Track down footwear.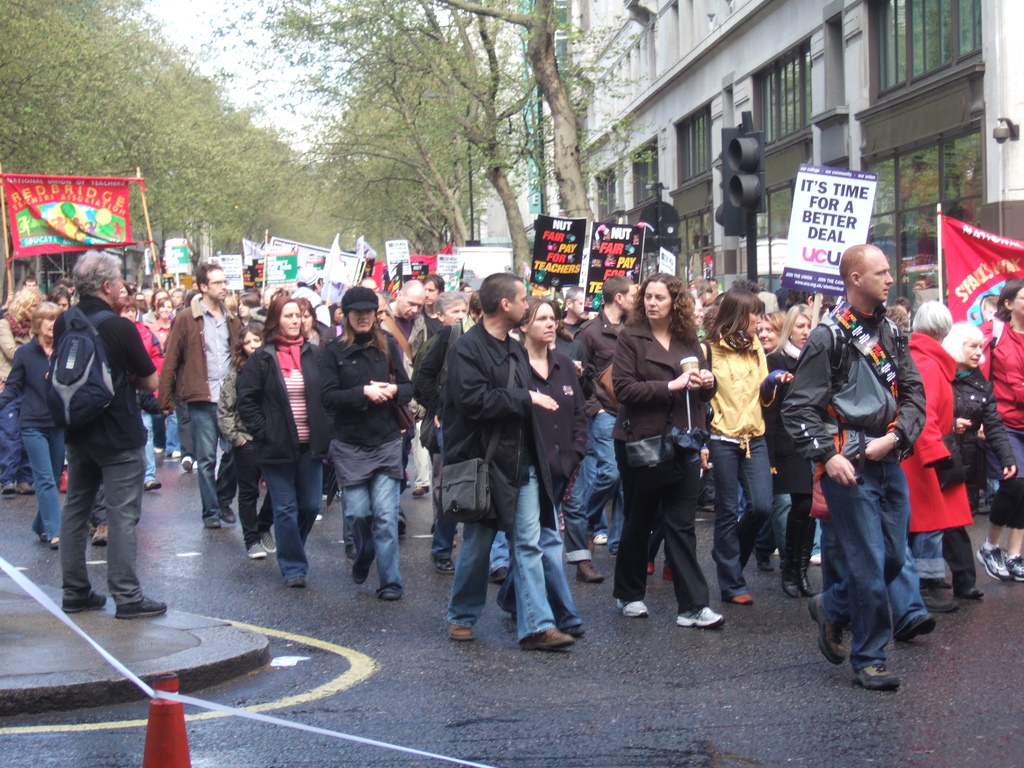
Tracked to (x1=118, y1=600, x2=168, y2=620).
